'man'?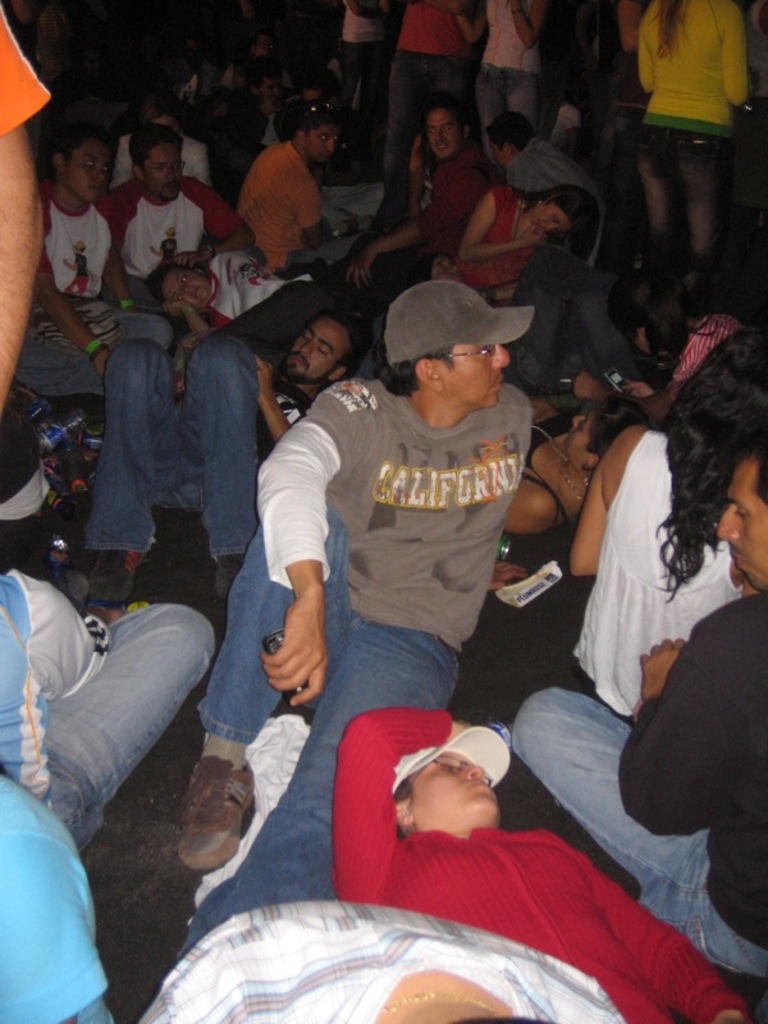
bbox=[134, 892, 628, 1023]
